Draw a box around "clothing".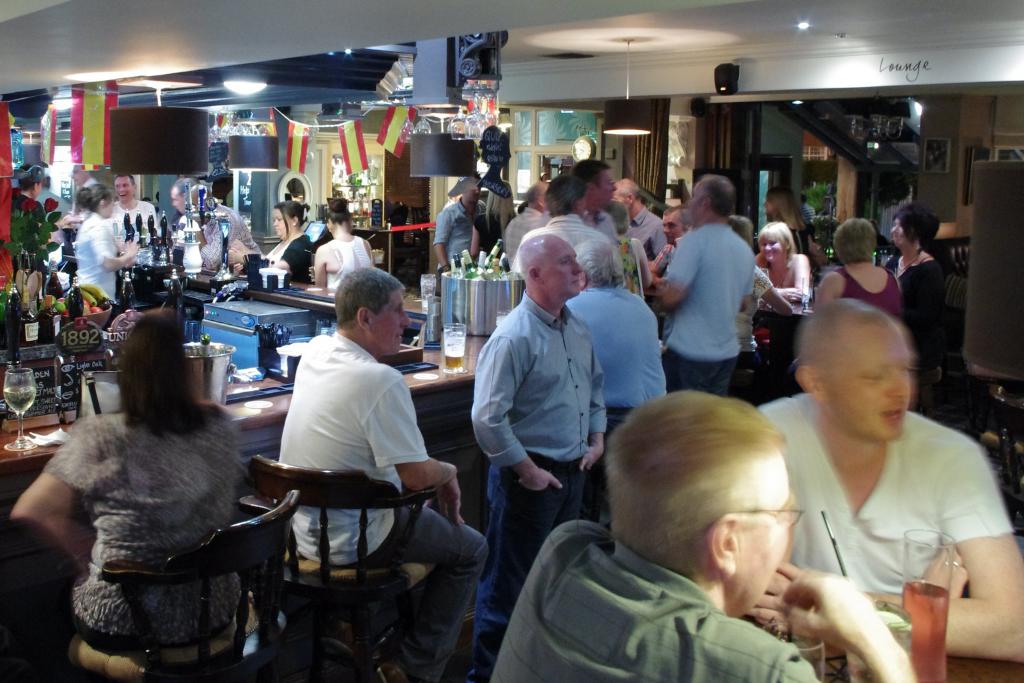
x1=276 y1=325 x2=437 y2=568.
